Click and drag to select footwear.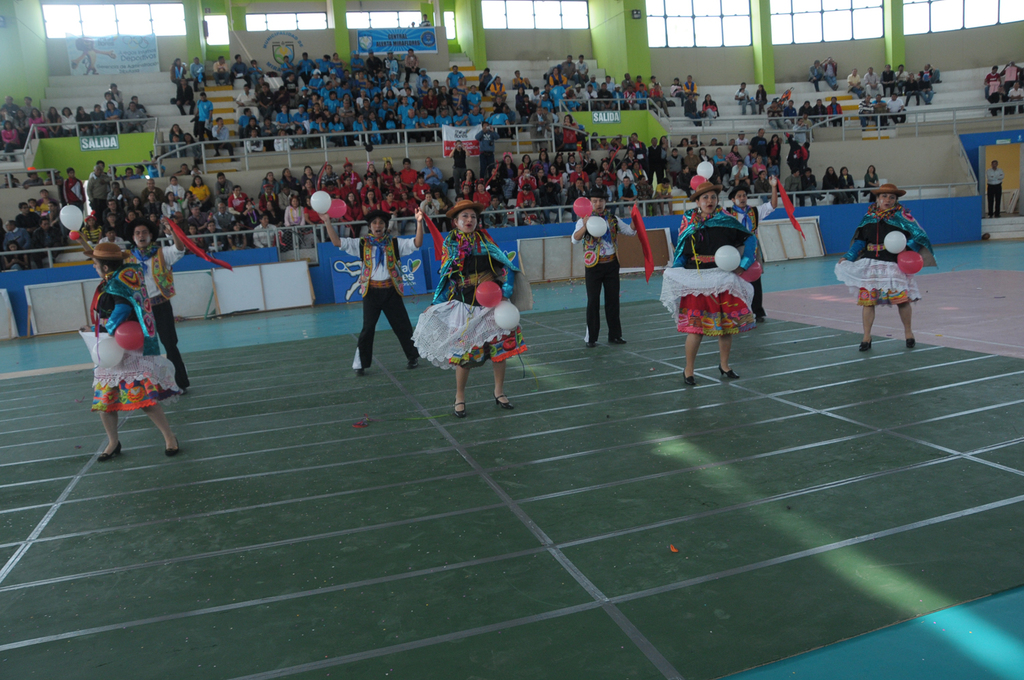
Selection: box(354, 369, 367, 373).
